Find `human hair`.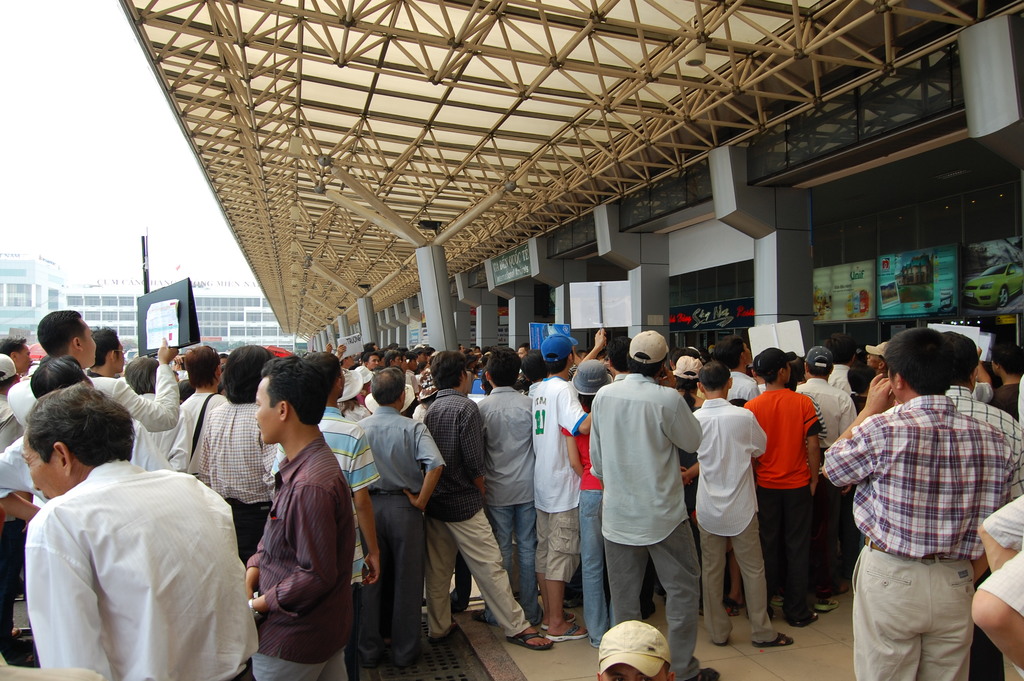
Rect(674, 370, 696, 408).
